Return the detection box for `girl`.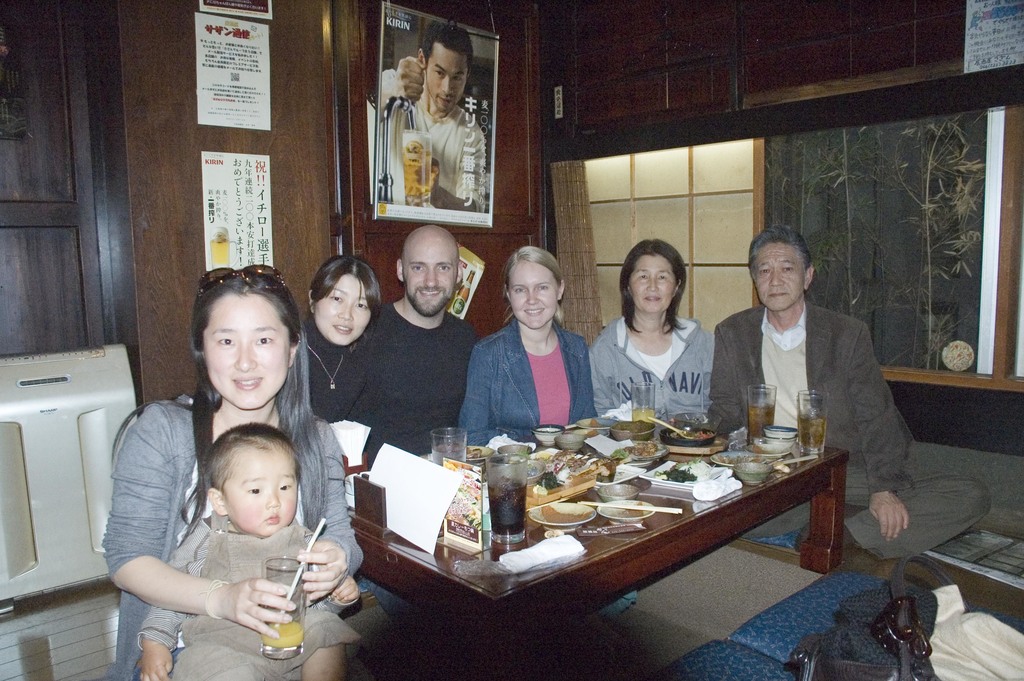
125,416,351,680.
